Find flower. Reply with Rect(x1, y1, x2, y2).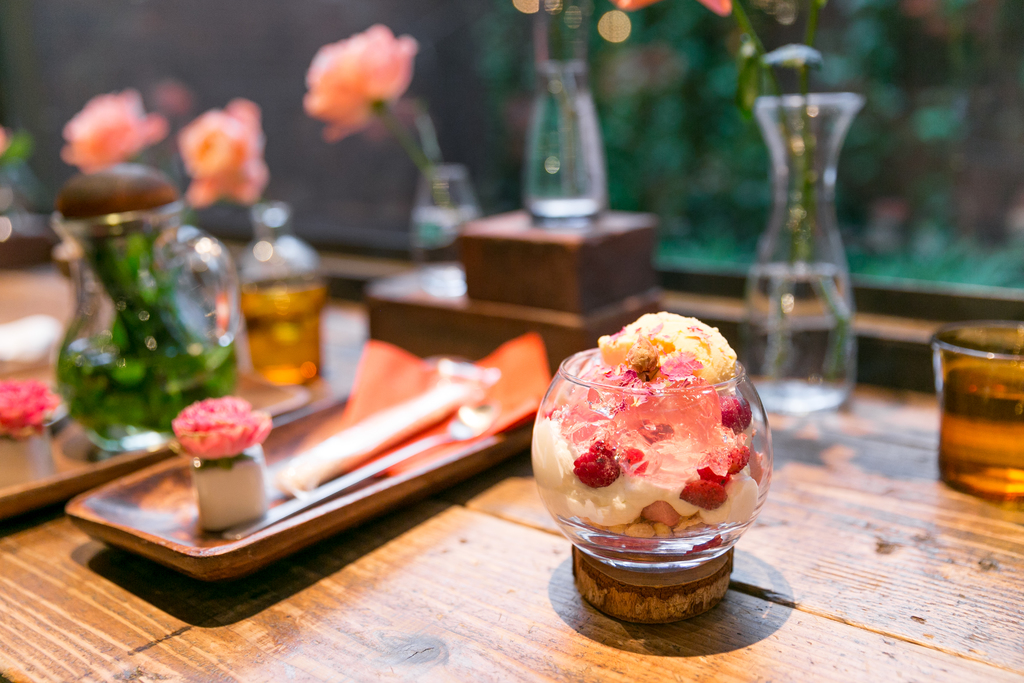
Rect(177, 94, 268, 206).
